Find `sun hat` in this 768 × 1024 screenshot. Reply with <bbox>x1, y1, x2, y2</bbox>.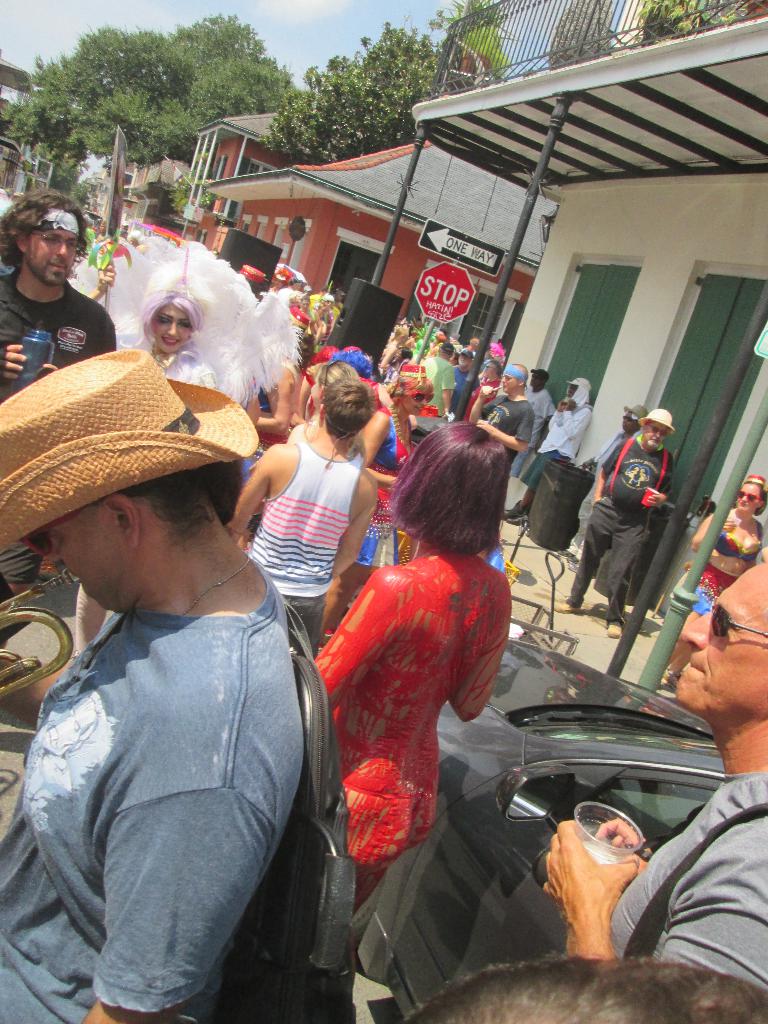
<bbox>639, 403, 675, 436</bbox>.
